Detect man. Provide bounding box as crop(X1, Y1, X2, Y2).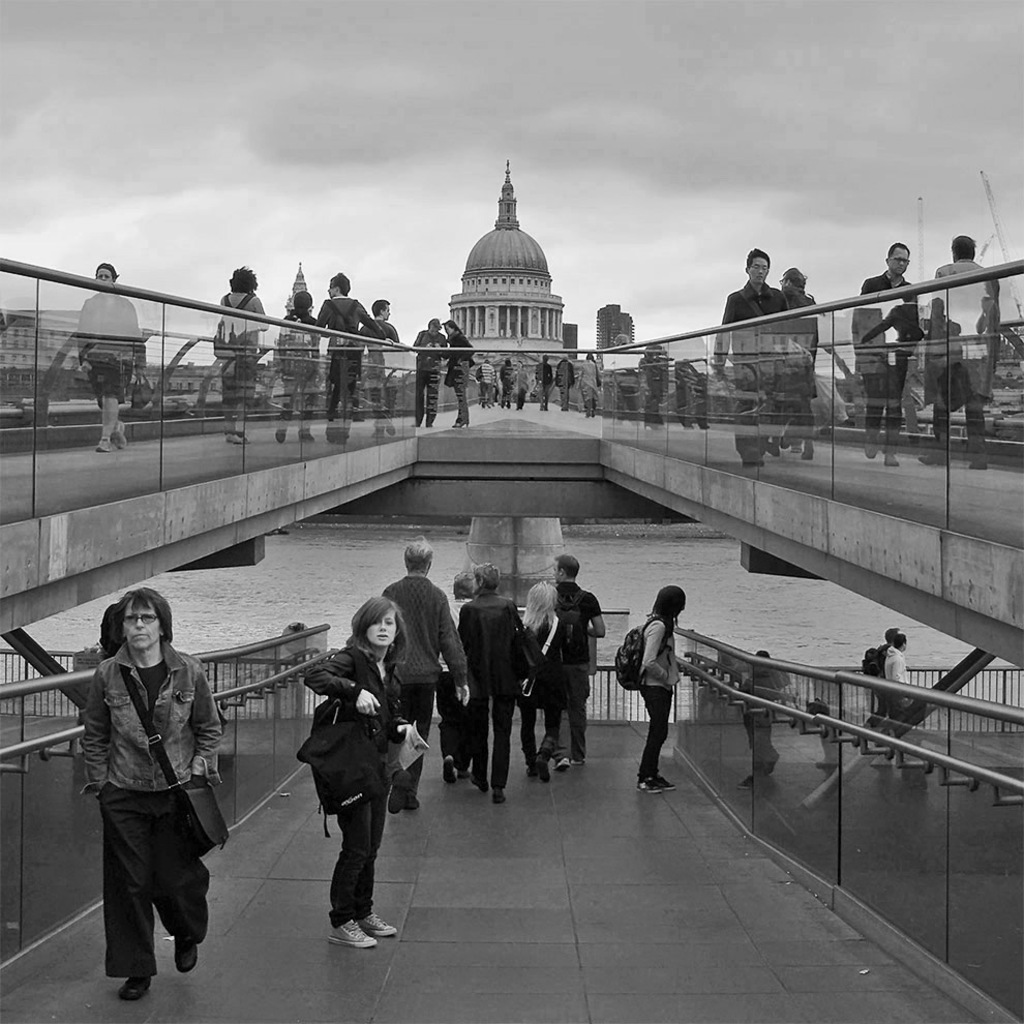
crop(550, 549, 607, 765).
